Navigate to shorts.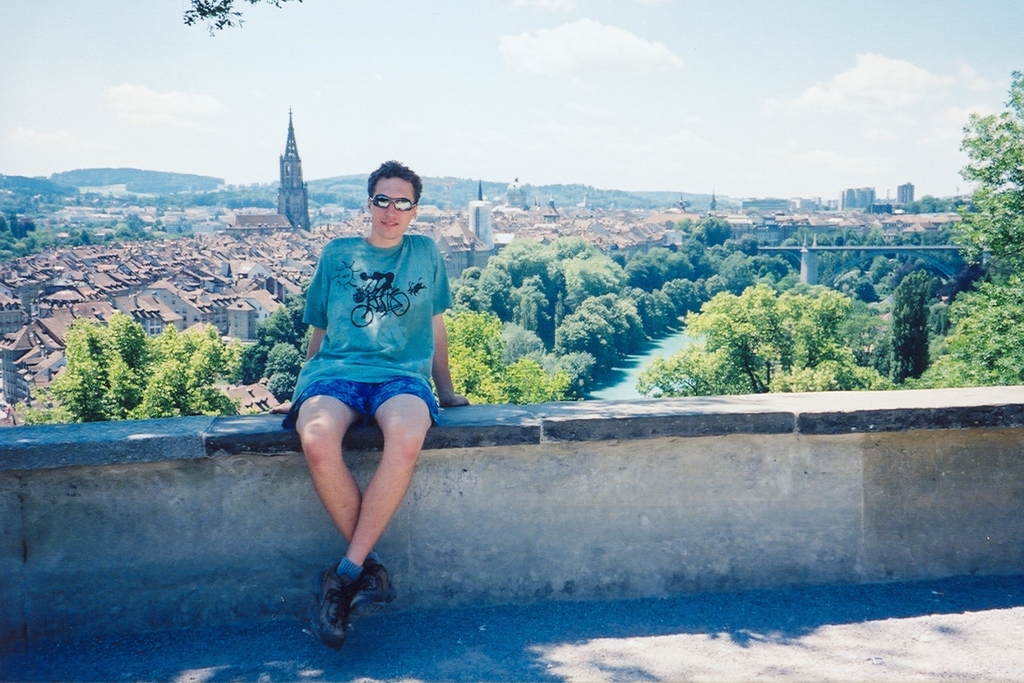
Navigation target: x1=283 y1=376 x2=440 y2=426.
